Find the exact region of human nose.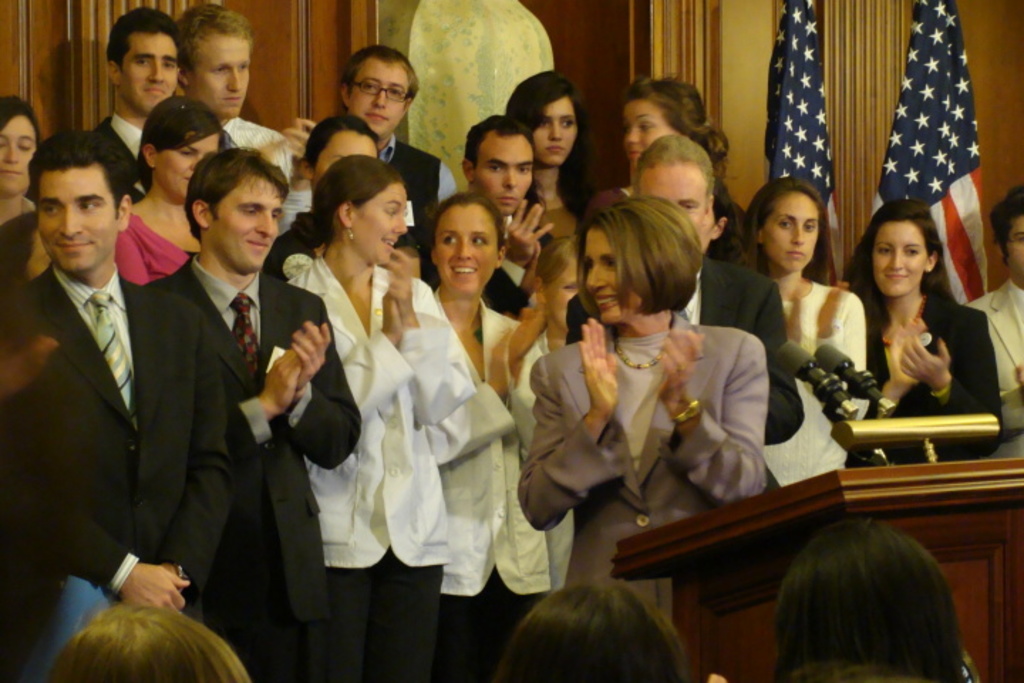
Exact region: (x1=887, y1=249, x2=906, y2=272).
